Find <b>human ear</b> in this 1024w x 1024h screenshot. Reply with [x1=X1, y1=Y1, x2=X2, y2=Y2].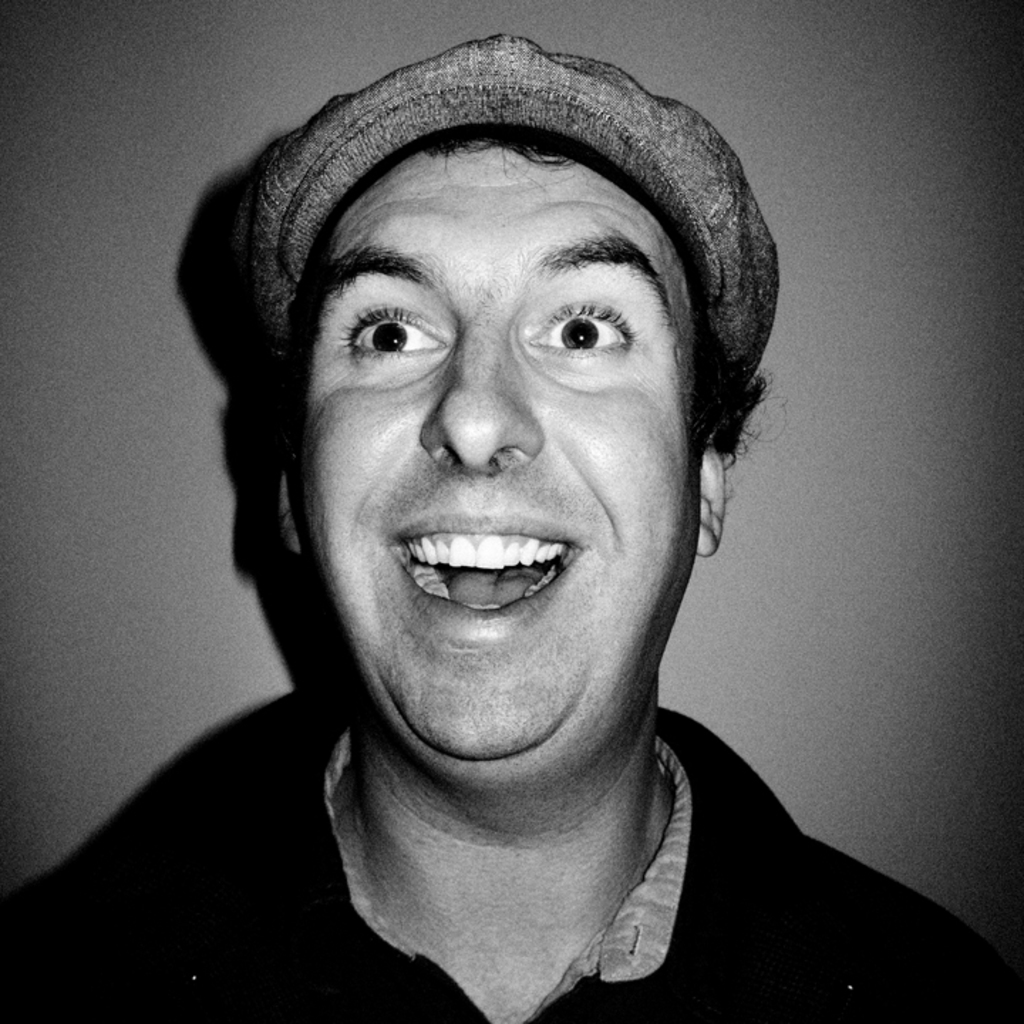
[x1=276, y1=474, x2=297, y2=555].
